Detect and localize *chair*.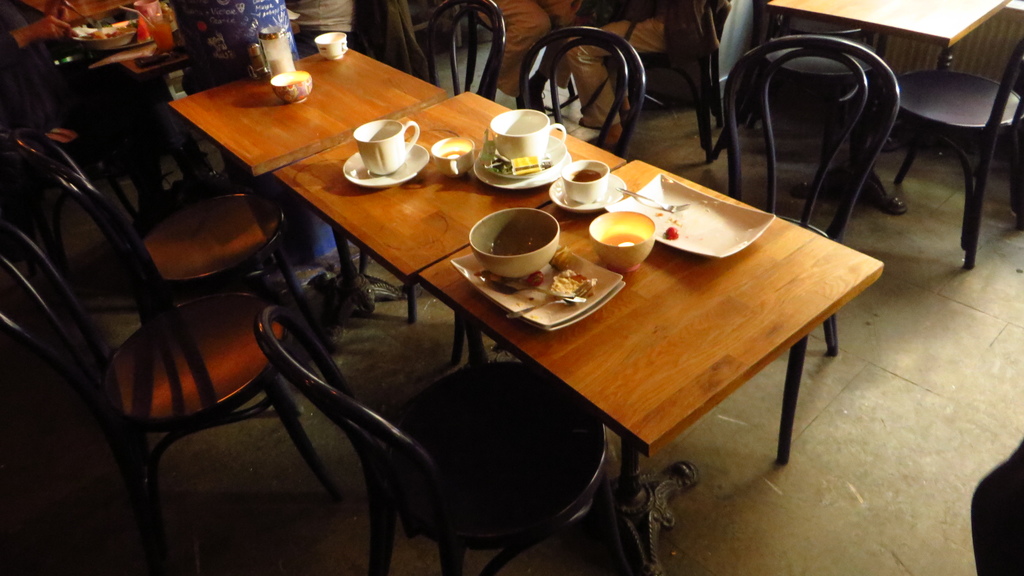
Localized at l=19, t=134, r=349, b=371.
